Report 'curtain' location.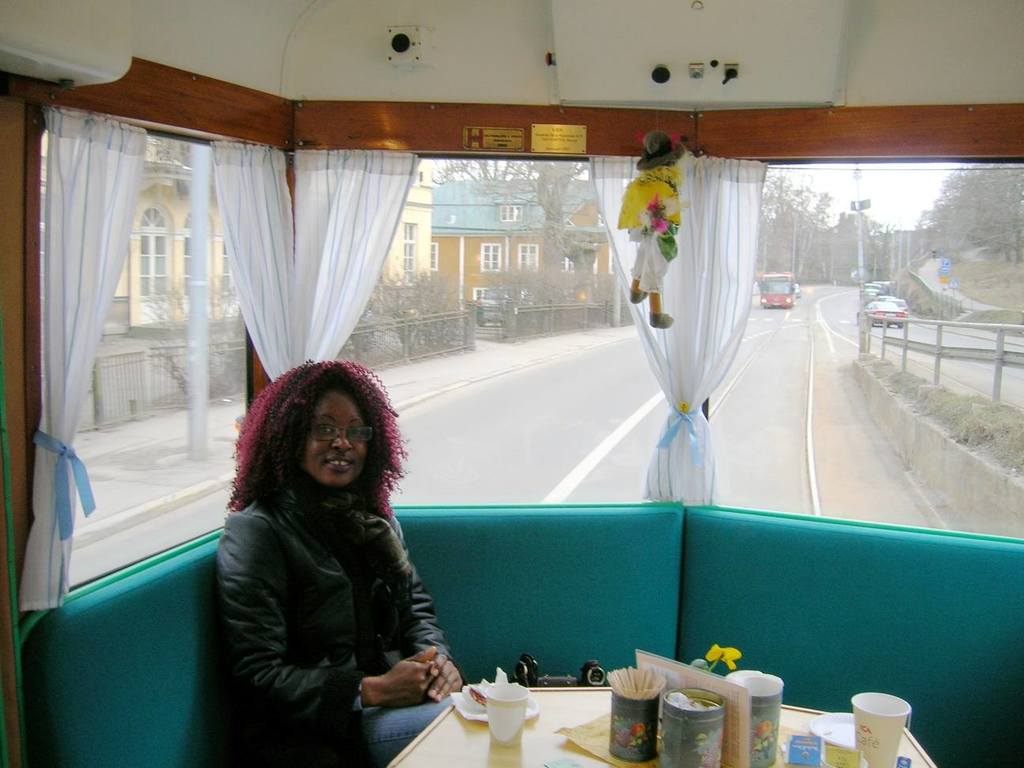
Report: (x1=21, y1=101, x2=148, y2=612).
